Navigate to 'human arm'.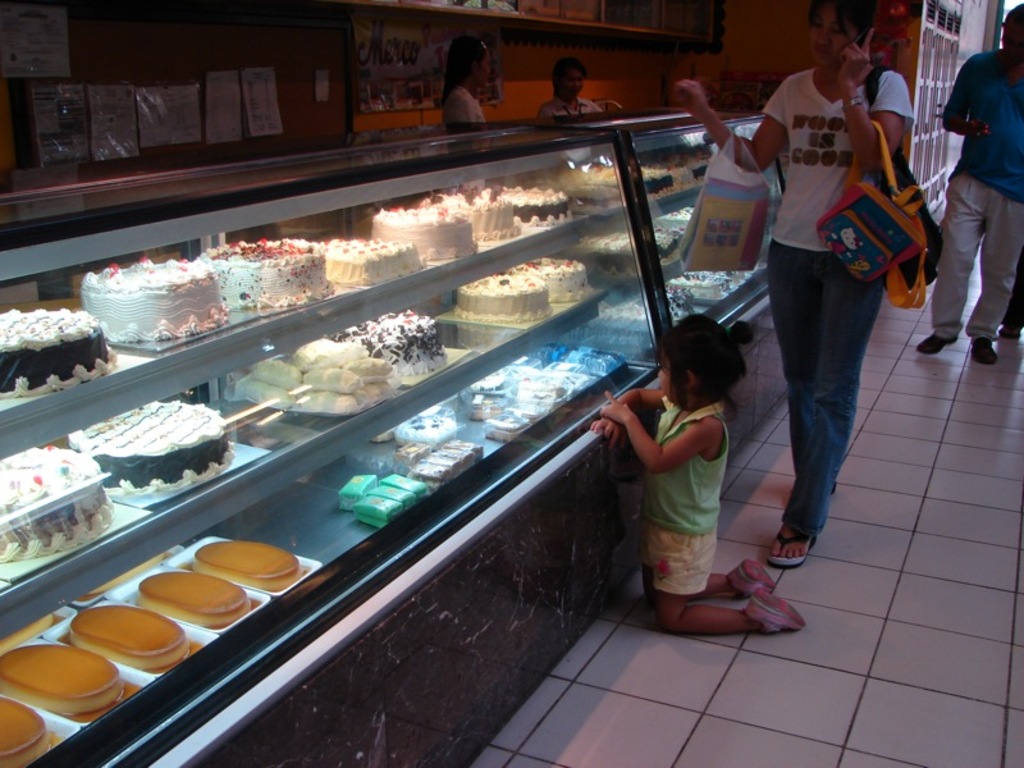
Navigation target: 672, 74, 805, 174.
